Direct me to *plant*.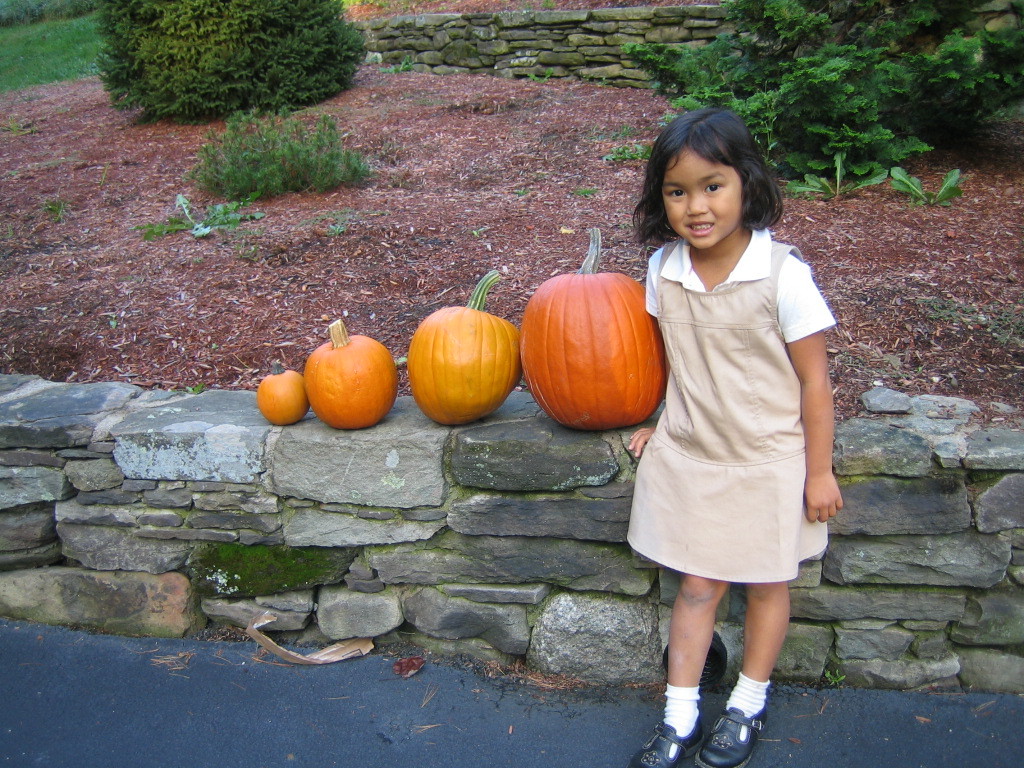
Direction: (95, 0, 380, 129).
